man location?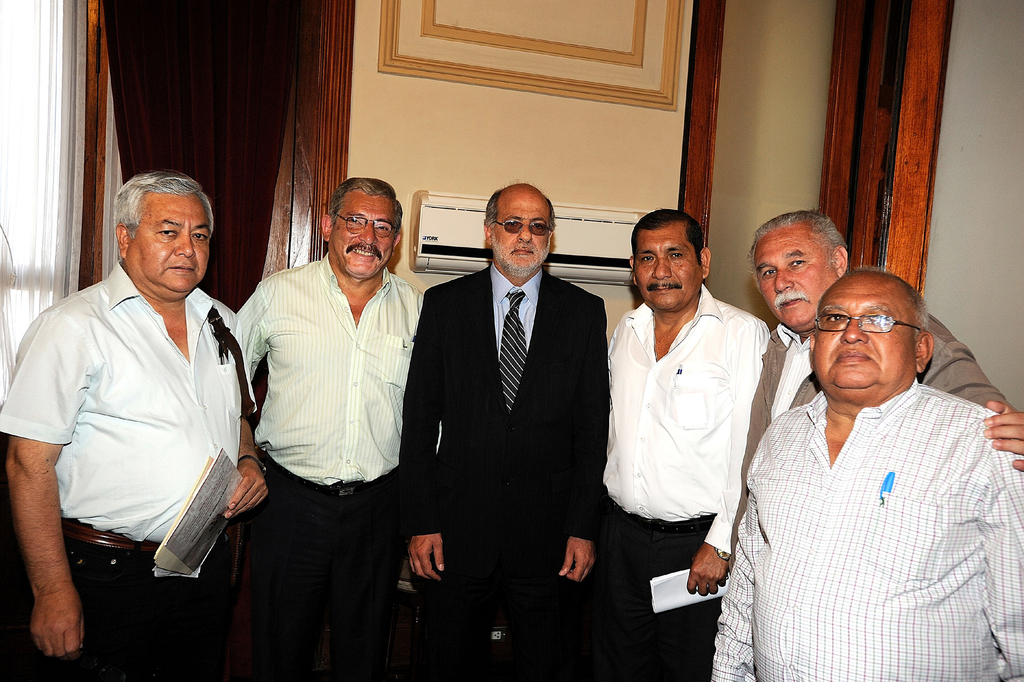
crop(731, 212, 1023, 567)
